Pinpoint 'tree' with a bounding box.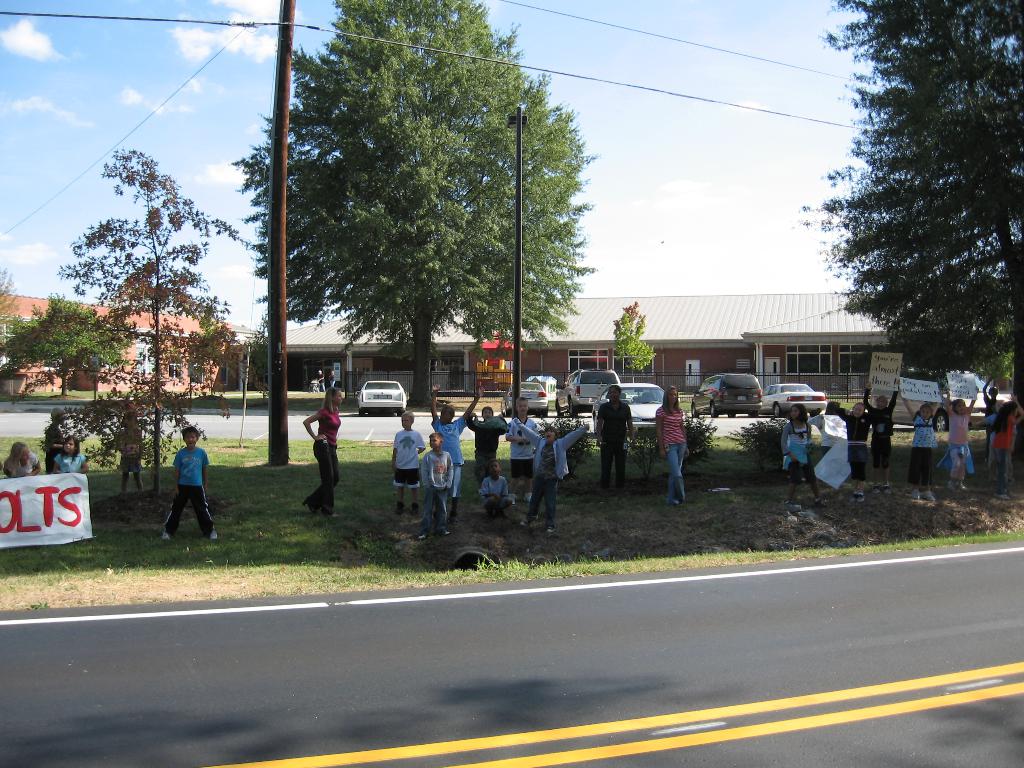
BBox(260, 23, 596, 416).
